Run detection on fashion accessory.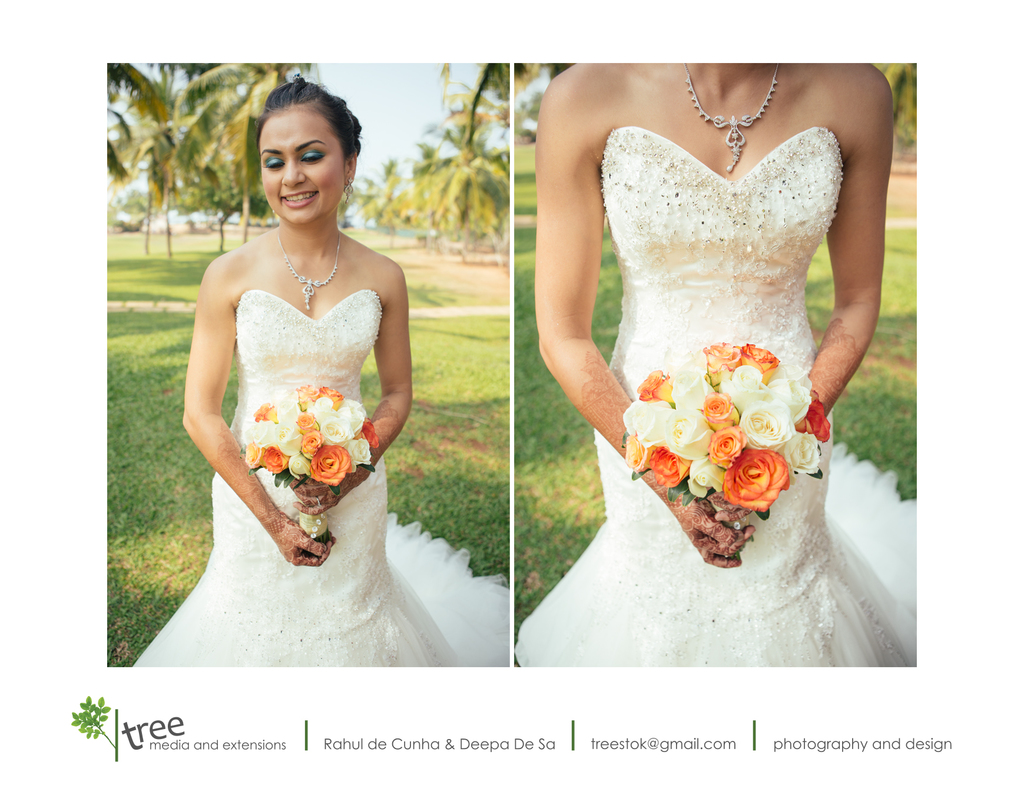
Result: rect(340, 170, 354, 202).
